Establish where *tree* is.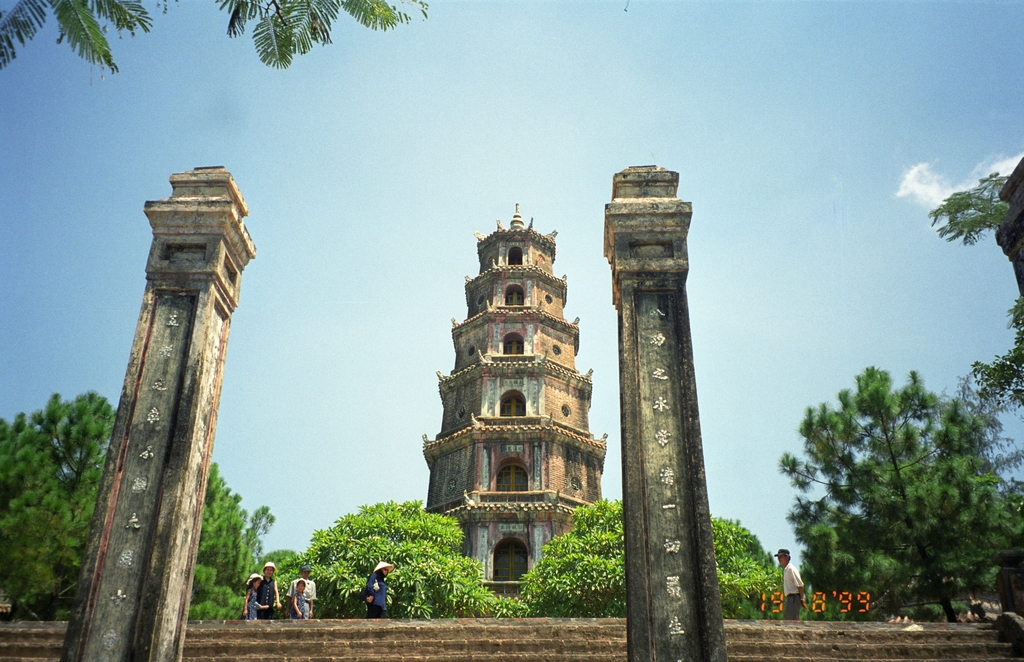
Established at box=[769, 349, 1006, 631].
